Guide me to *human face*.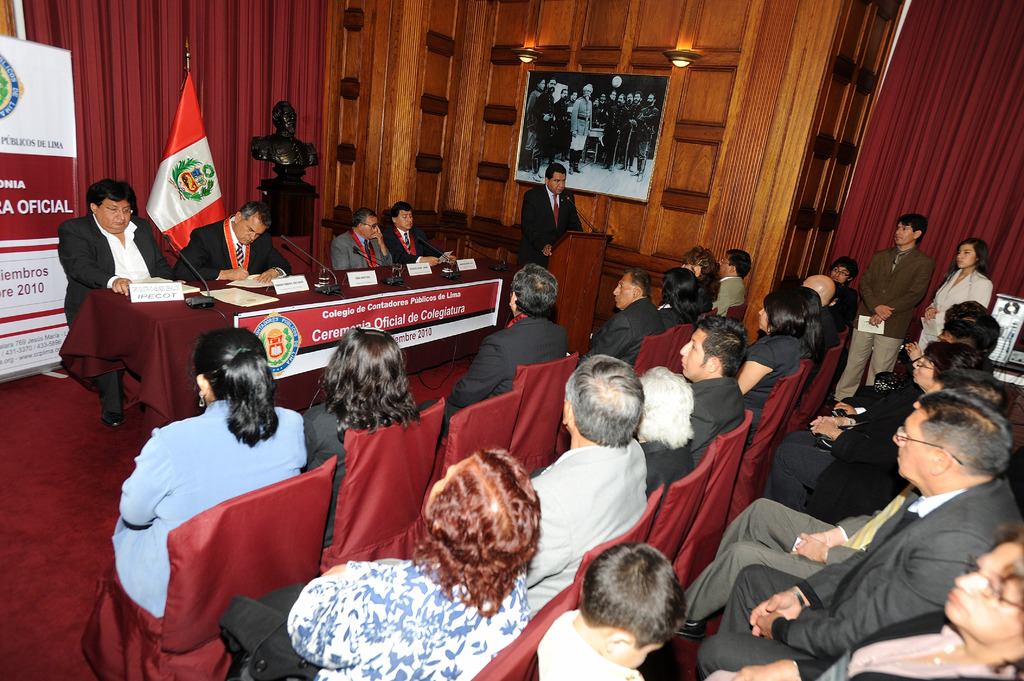
Guidance: [left=99, top=204, right=134, bottom=232].
